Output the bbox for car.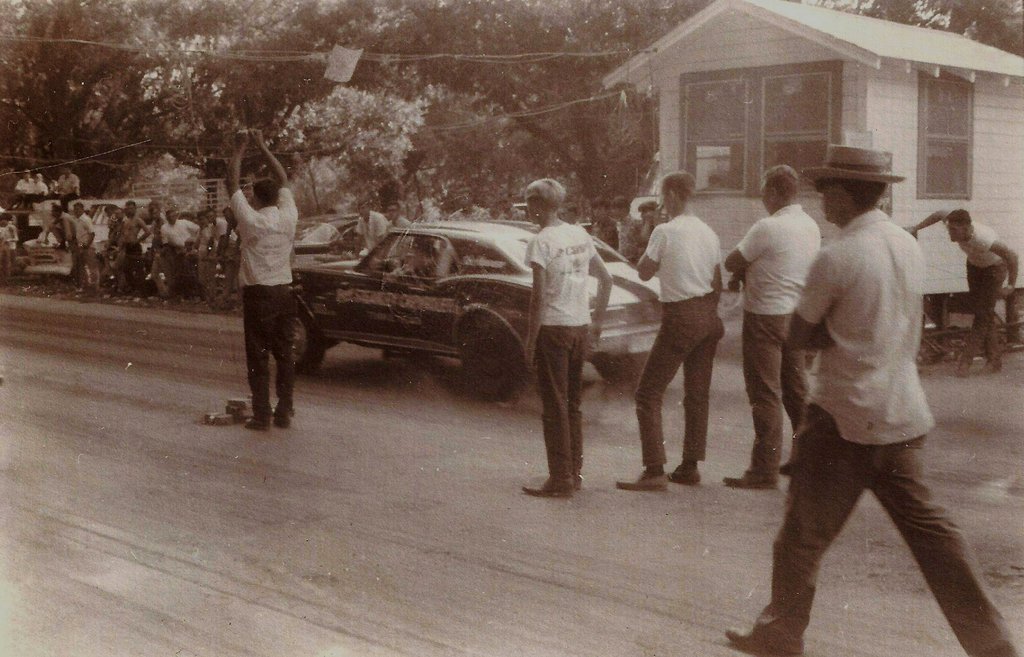
146:215:223:294.
